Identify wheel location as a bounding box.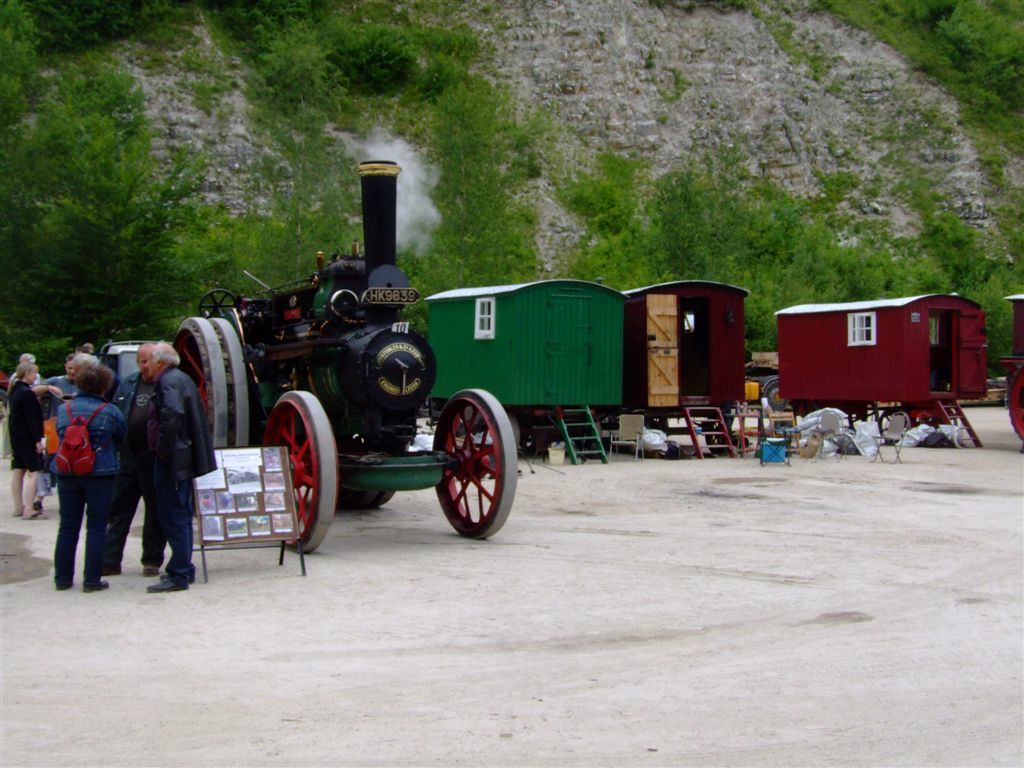
bbox=[263, 391, 339, 556].
